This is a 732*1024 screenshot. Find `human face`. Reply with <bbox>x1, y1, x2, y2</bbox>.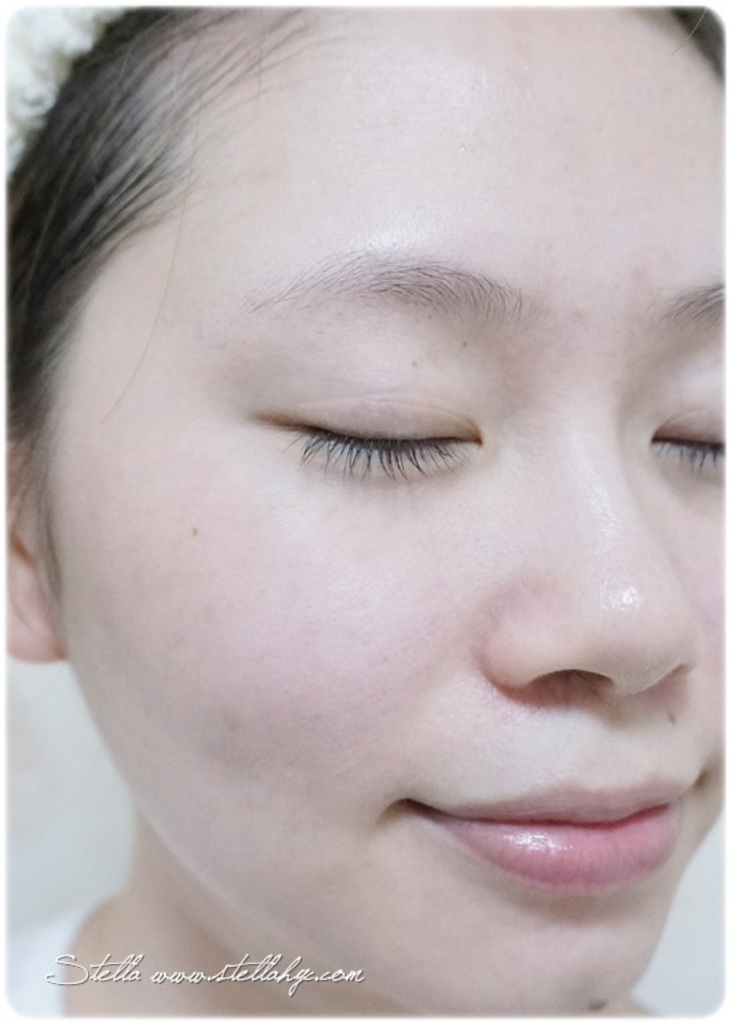
<bbox>41, 8, 729, 1020</bbox>.
